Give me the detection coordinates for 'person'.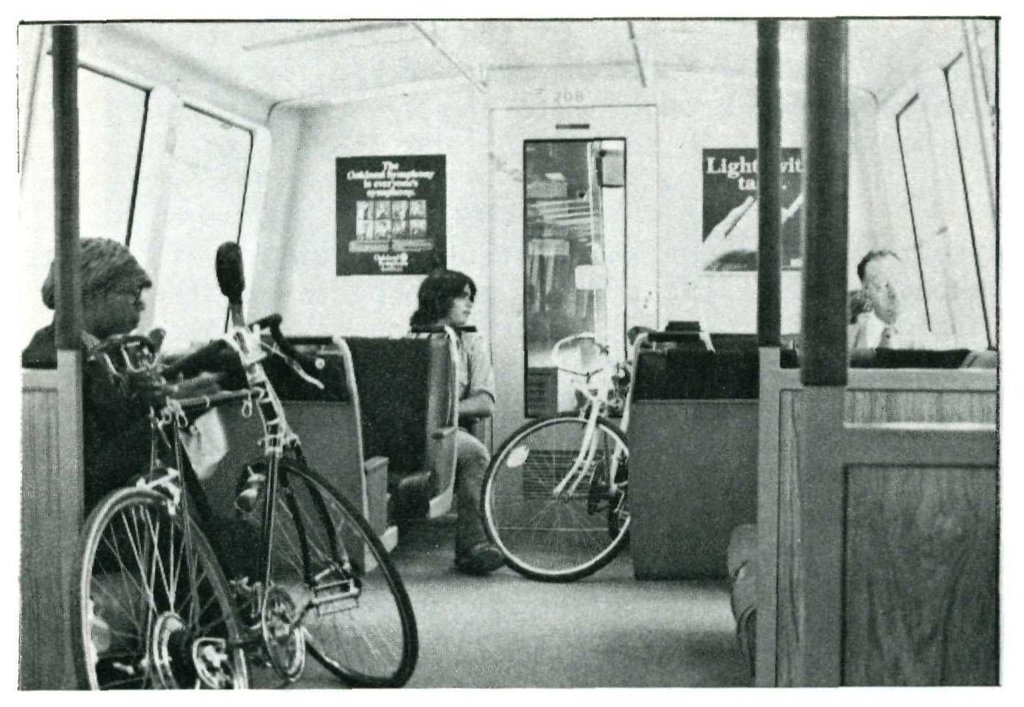
{"x1": 407, "y1": 268, "x2": 503, "y2": 577}.
